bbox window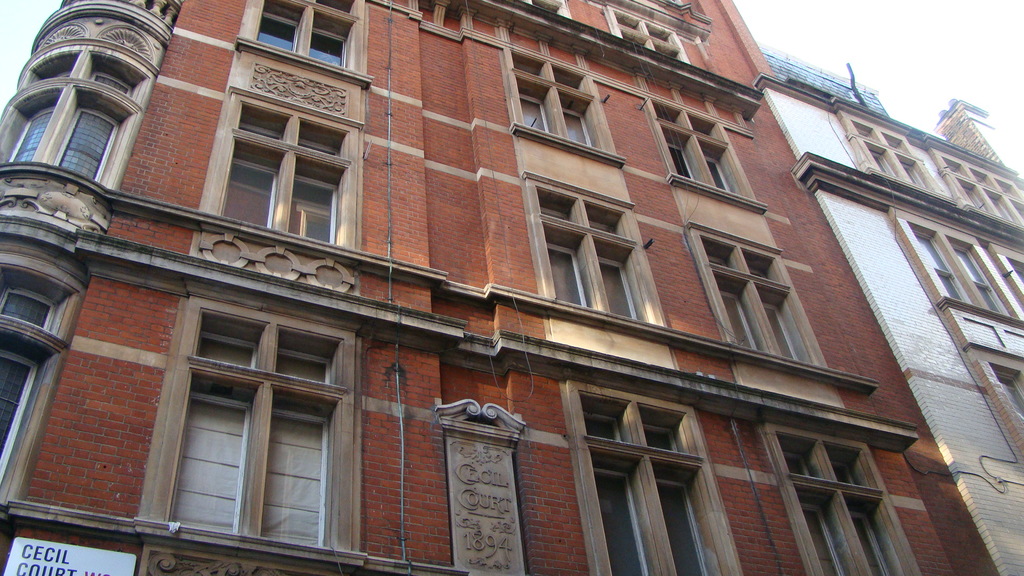
756 428 913 575
